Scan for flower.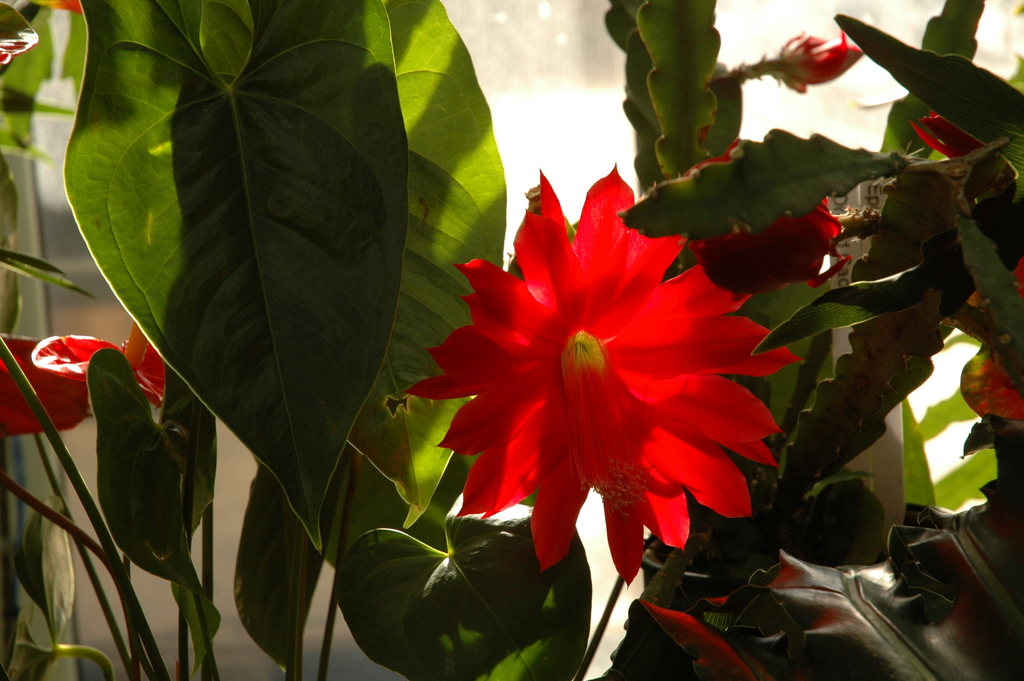
Scan result: x1=604, y1=592, x2=754, y2=680.
